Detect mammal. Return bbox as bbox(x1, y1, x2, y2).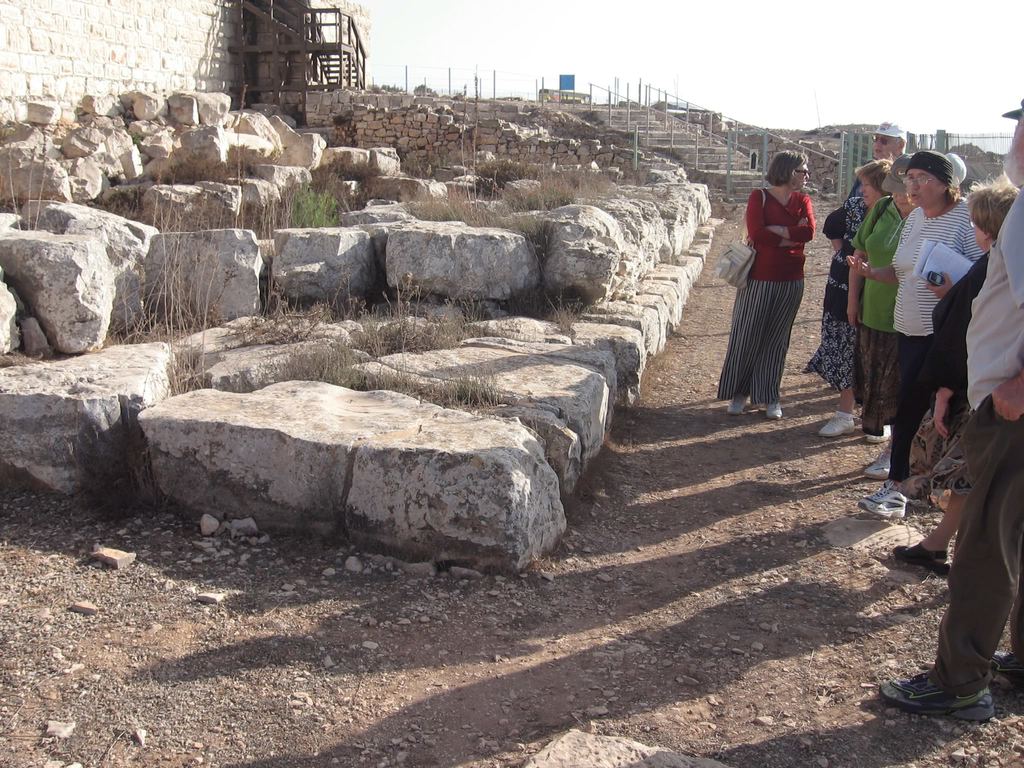
bbox(817, 156, 893, 436).
